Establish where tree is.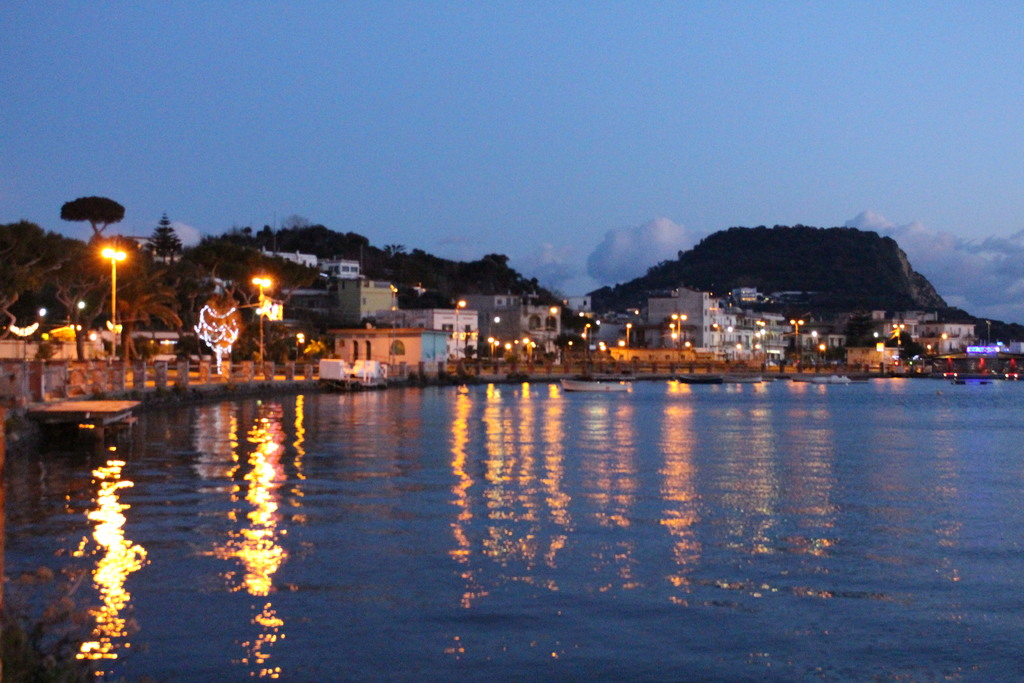
Established at [488, 270, 586, 329].
